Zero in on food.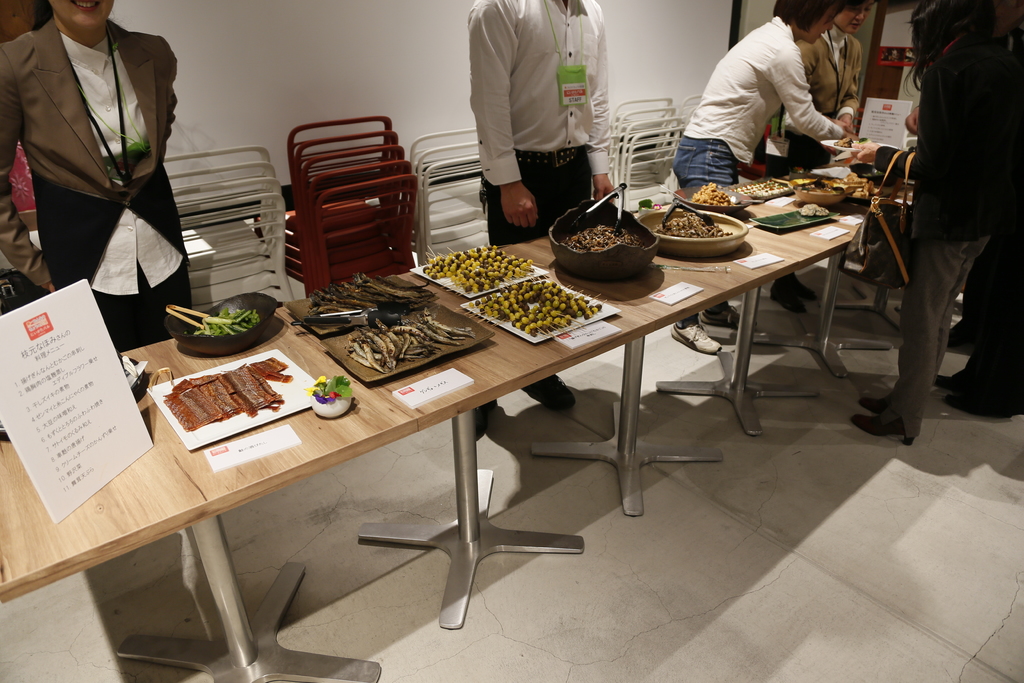
Zeroed in: 739,179,790,200.
